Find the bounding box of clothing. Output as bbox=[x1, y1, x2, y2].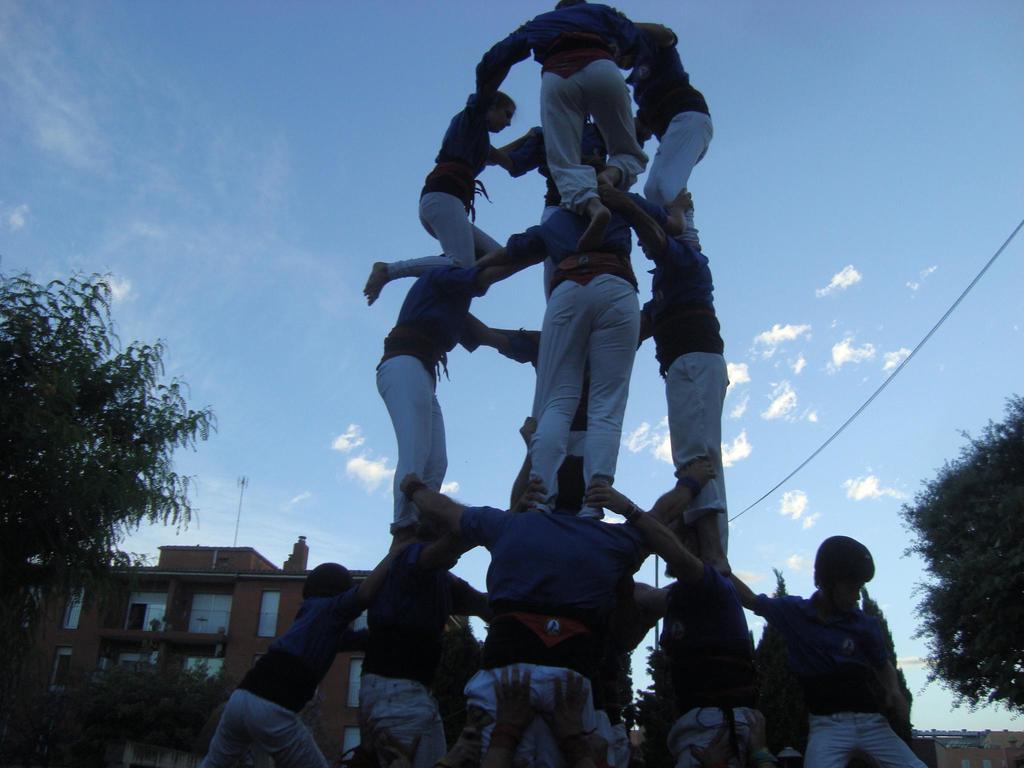
bbox=[501, 202, 653, 505].
